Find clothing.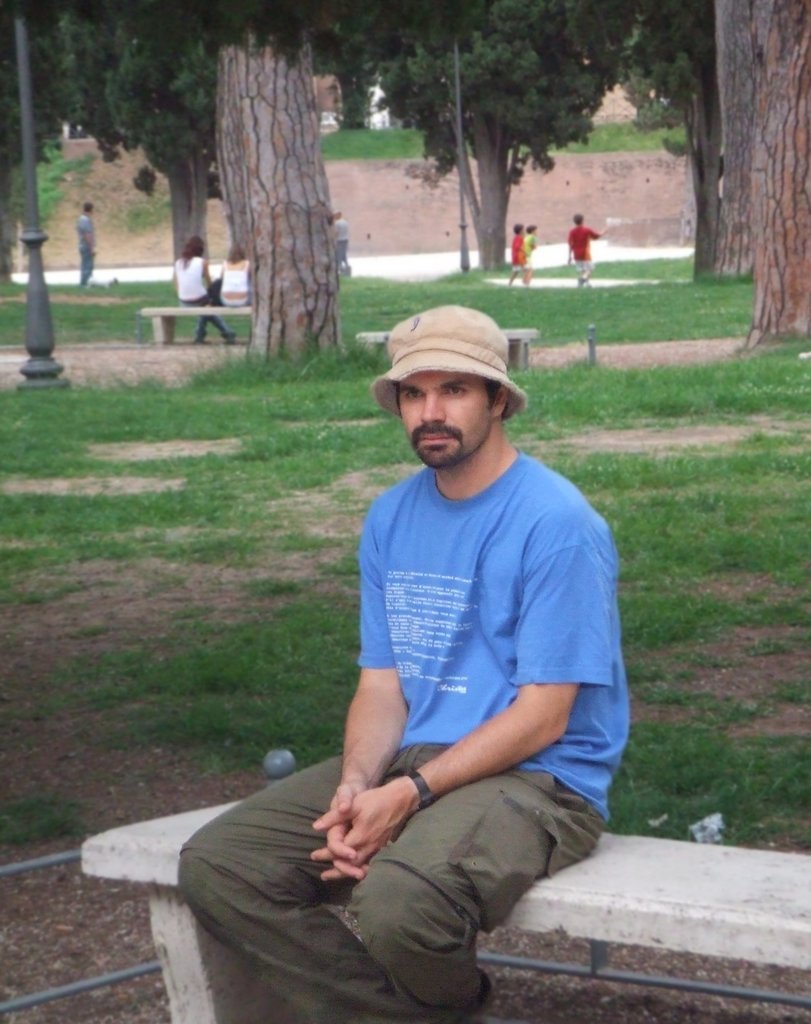
l=197, t=495, r=623, b=978.
